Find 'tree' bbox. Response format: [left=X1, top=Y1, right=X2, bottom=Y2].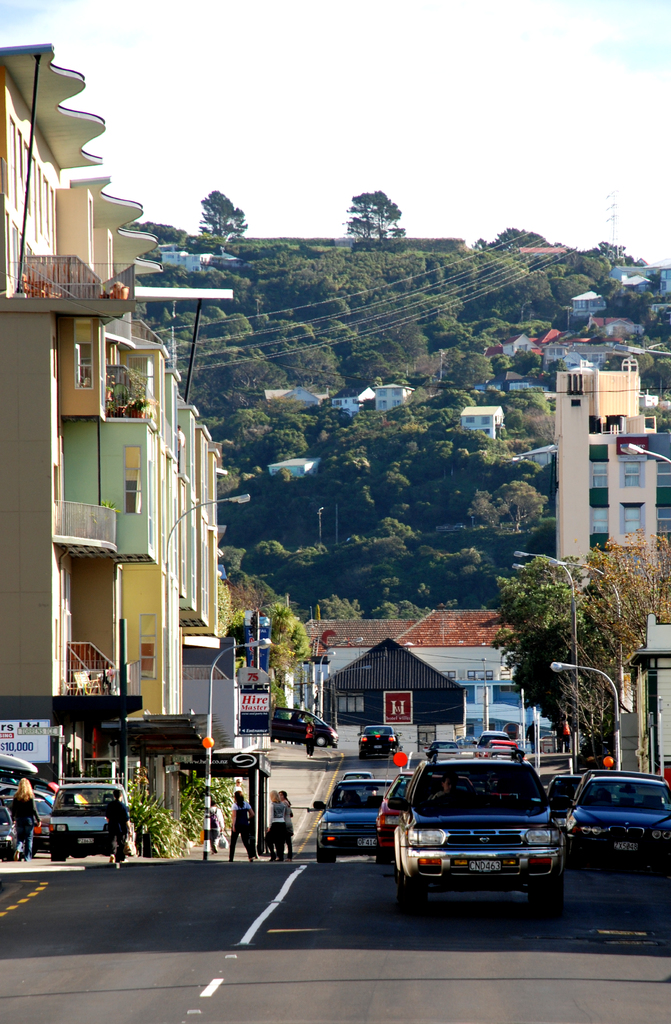
[left=199, top=187, right=245, bottom=243].
